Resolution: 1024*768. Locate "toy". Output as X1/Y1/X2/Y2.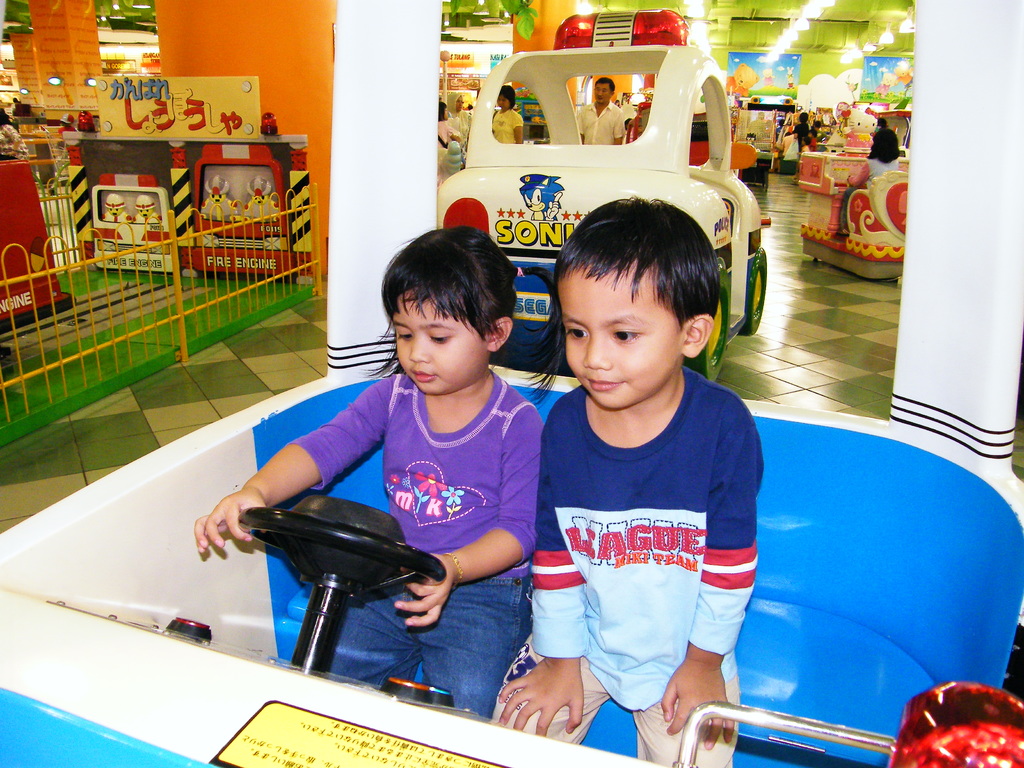
202/177/239/223.
